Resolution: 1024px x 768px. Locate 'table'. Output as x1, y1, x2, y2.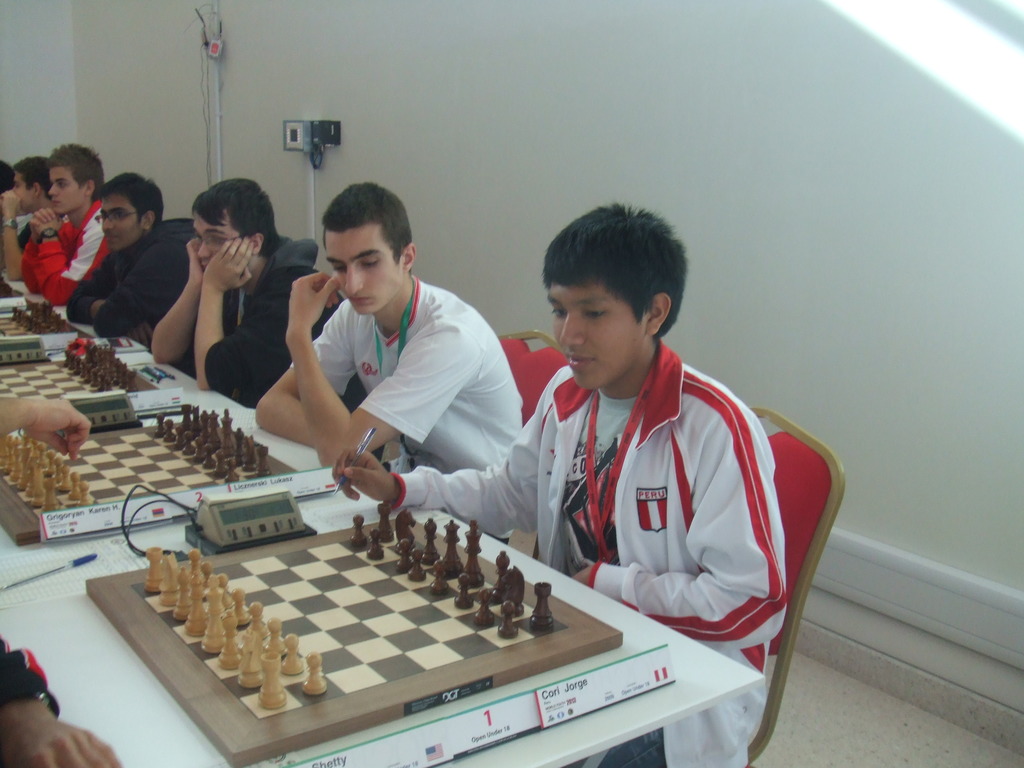
0, 369, 771, 767.
